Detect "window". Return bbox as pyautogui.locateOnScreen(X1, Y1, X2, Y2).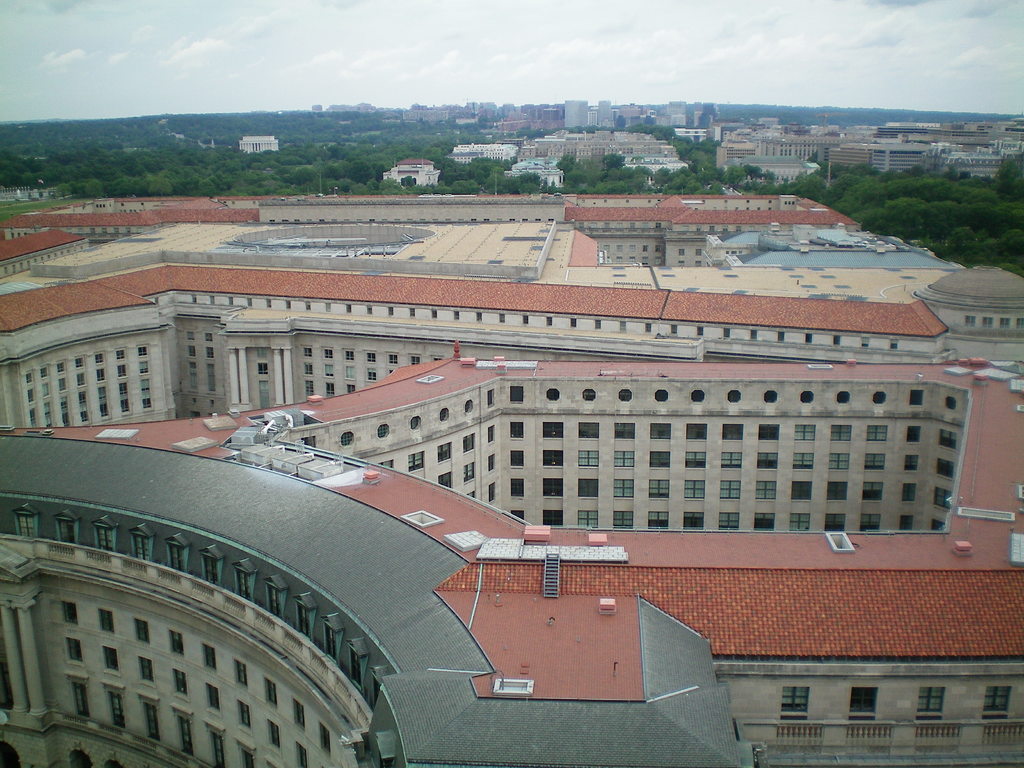
pyautogui.locateOnScreen(864, 478, 883, 502).
